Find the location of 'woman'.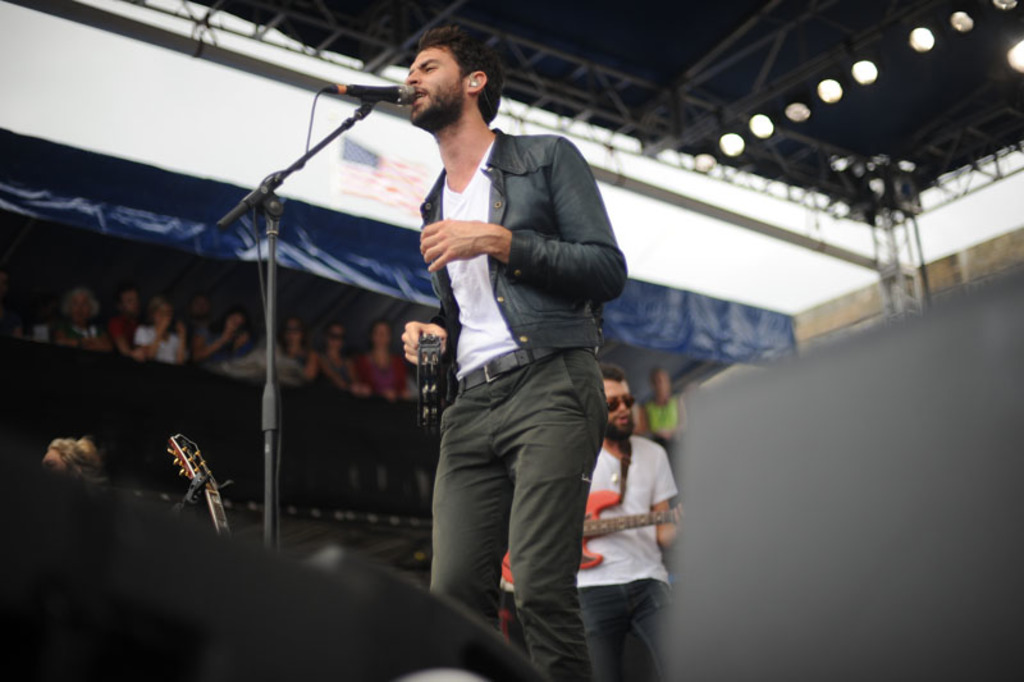
Location: (x1=61, y1=288, x2=111, y2=344).
